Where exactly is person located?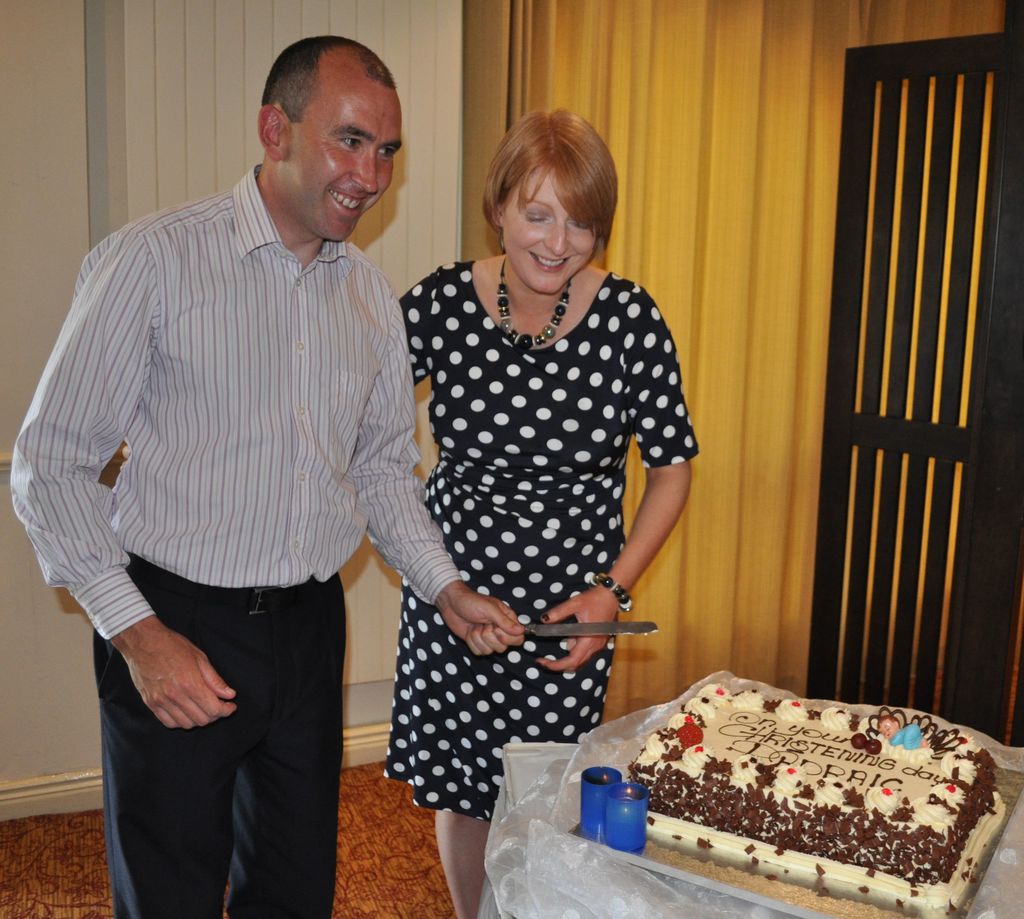
Its bounding box is <box>3,31,527,917</box>.
